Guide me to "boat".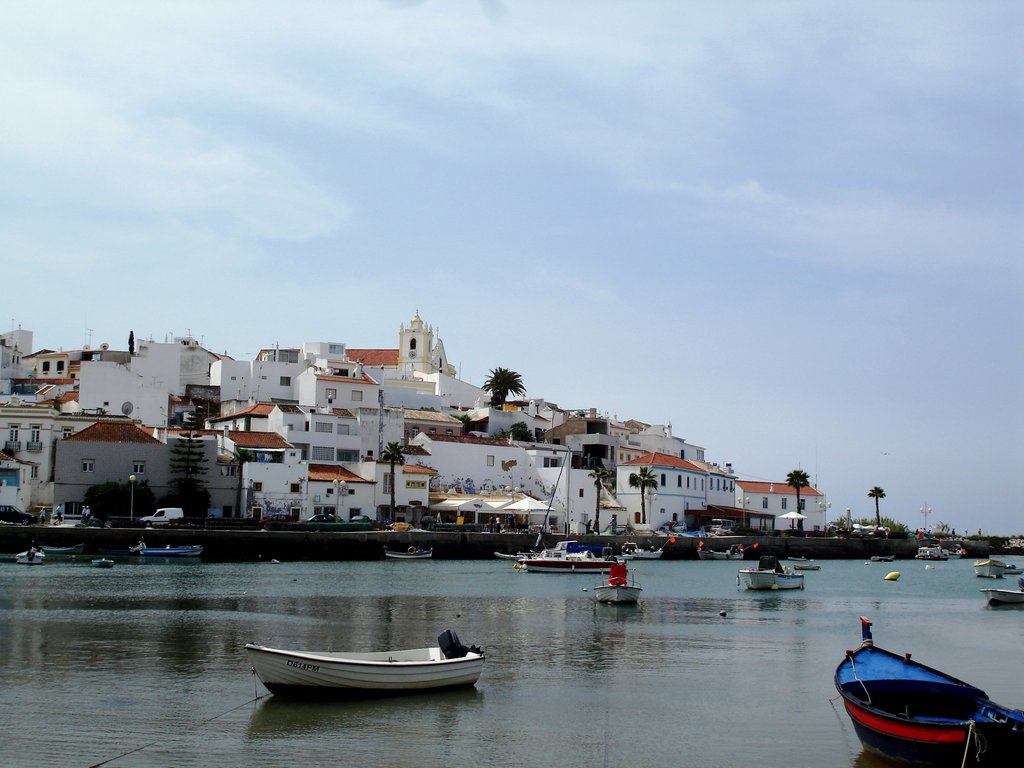
Guidance: detection(948, 544, 964, 559).
